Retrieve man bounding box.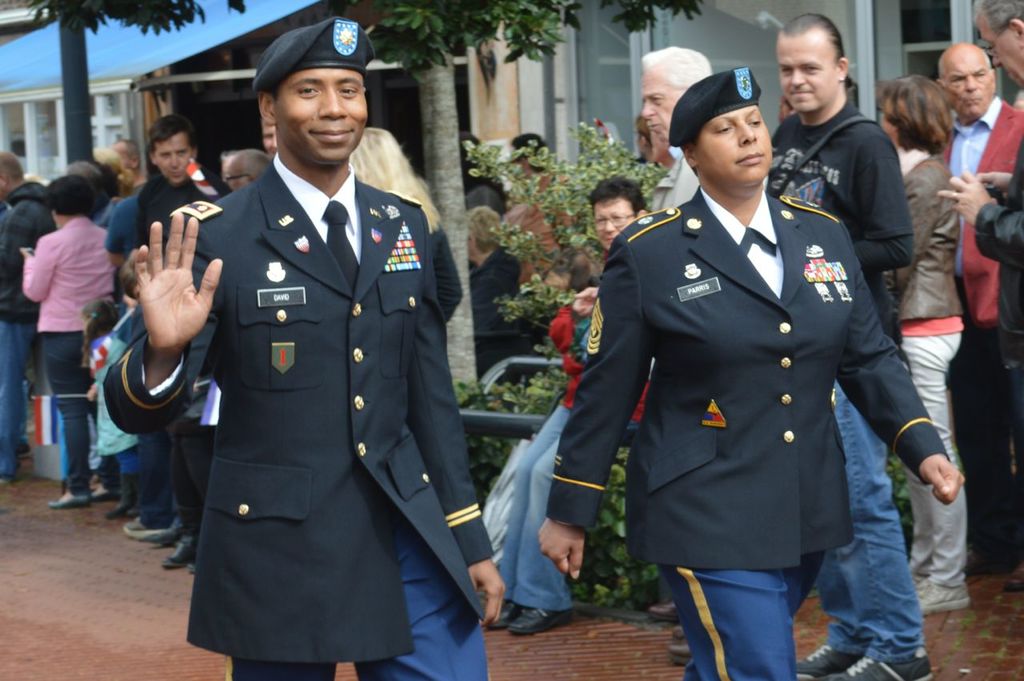
Bounding box: [left=638, top=46, right=714, bottom=213].
